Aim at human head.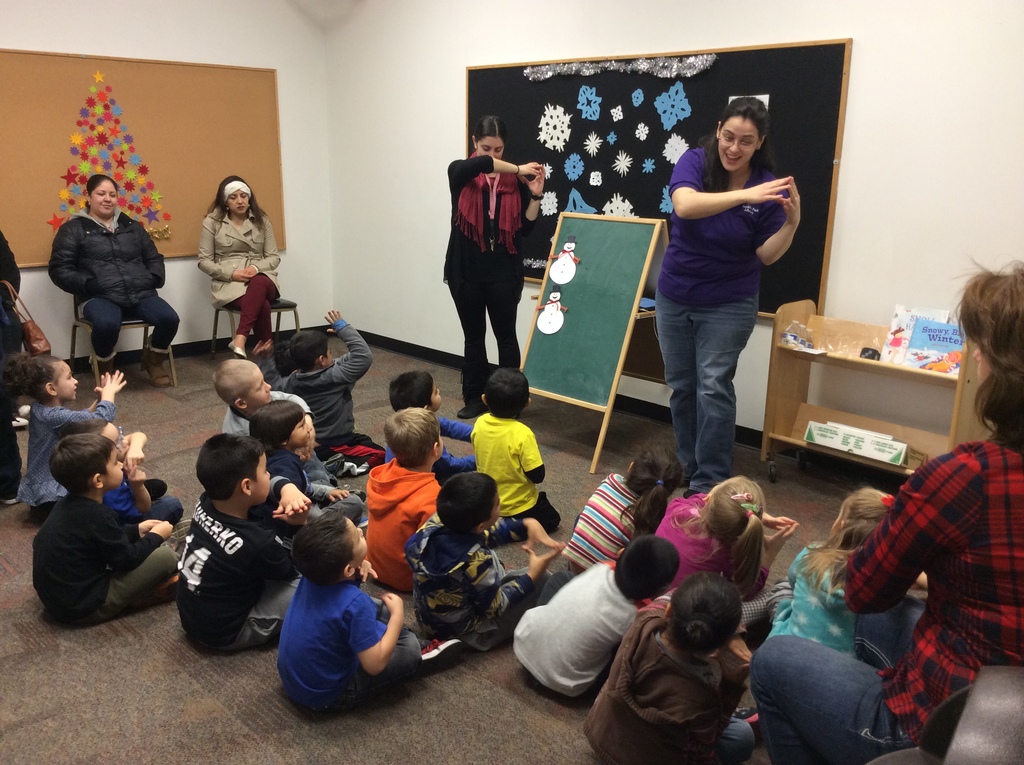
Aimed at box=[820, 484, 895, 563].
